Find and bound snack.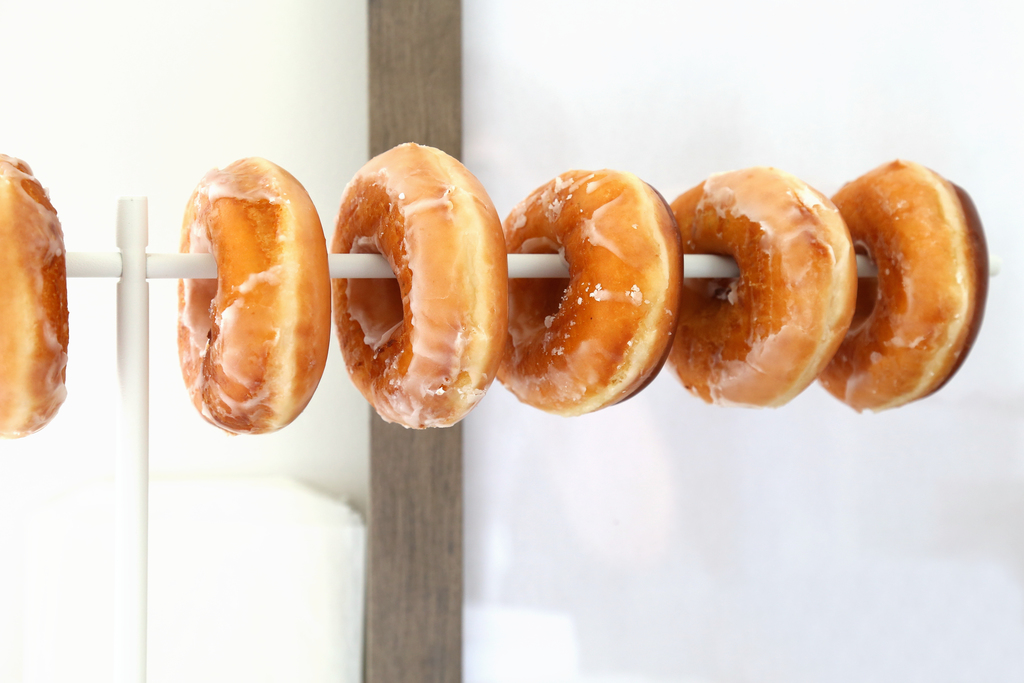
Bound: box(501, 164, 678, 422).
